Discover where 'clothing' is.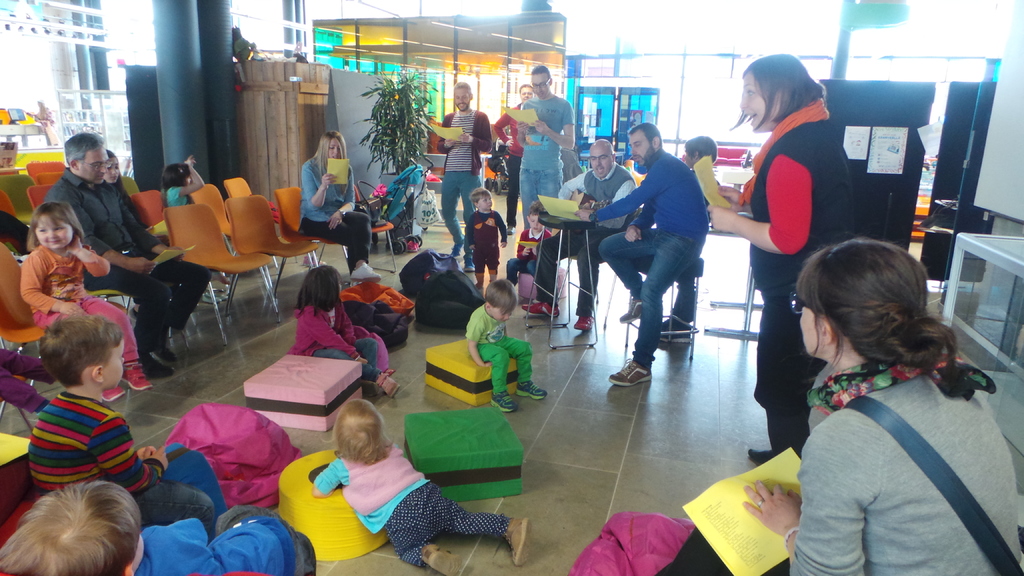
Discovered at BBox(20, 241, 141, 365).
